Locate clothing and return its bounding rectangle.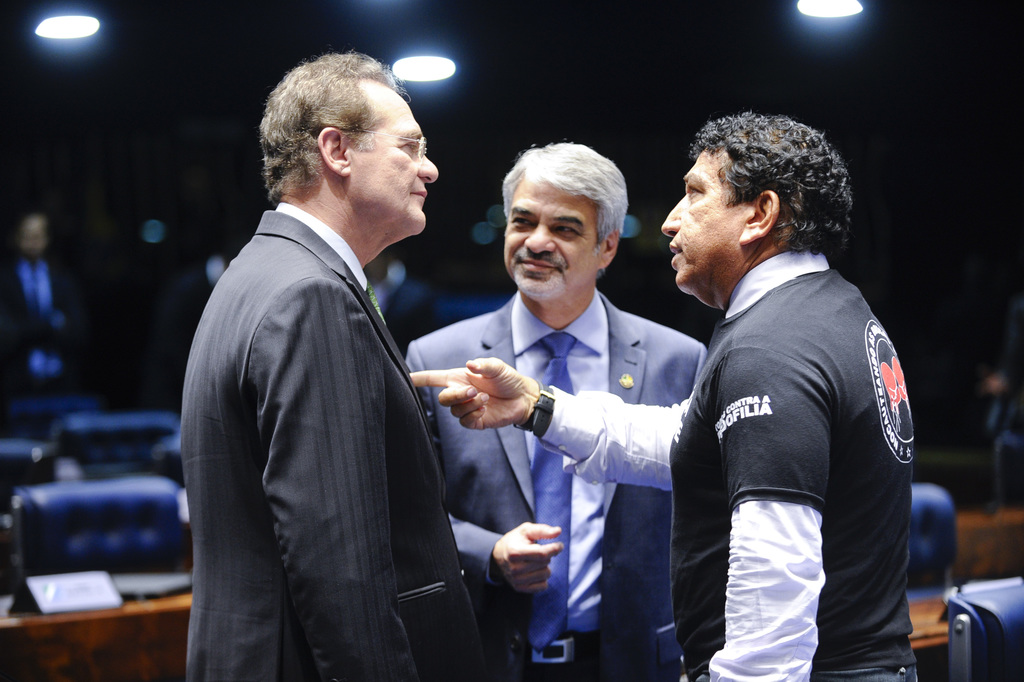
<bbox>0, 244, 101, 399</bbox>.
